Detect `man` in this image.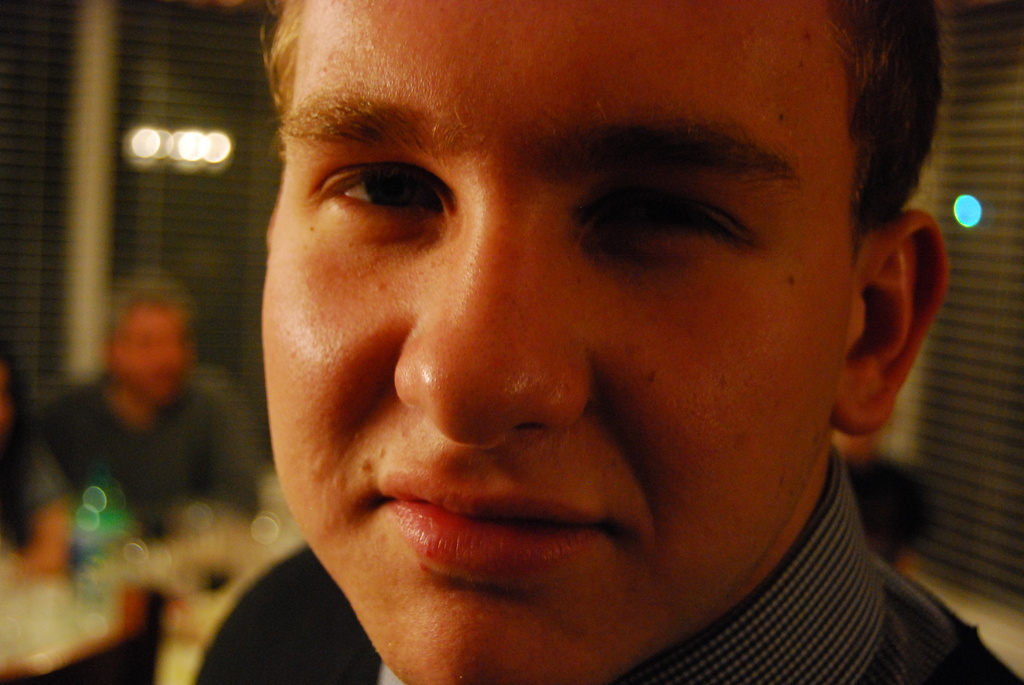
Detection: [158,4,922,679].
